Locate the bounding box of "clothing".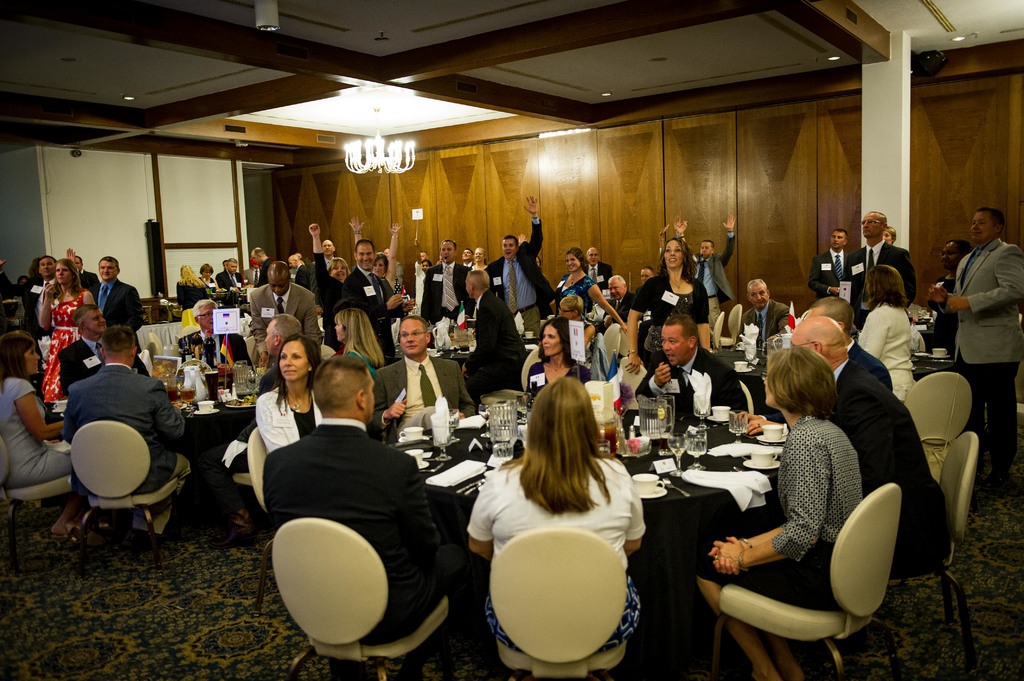
Bounding box: [462,449,647,659].
